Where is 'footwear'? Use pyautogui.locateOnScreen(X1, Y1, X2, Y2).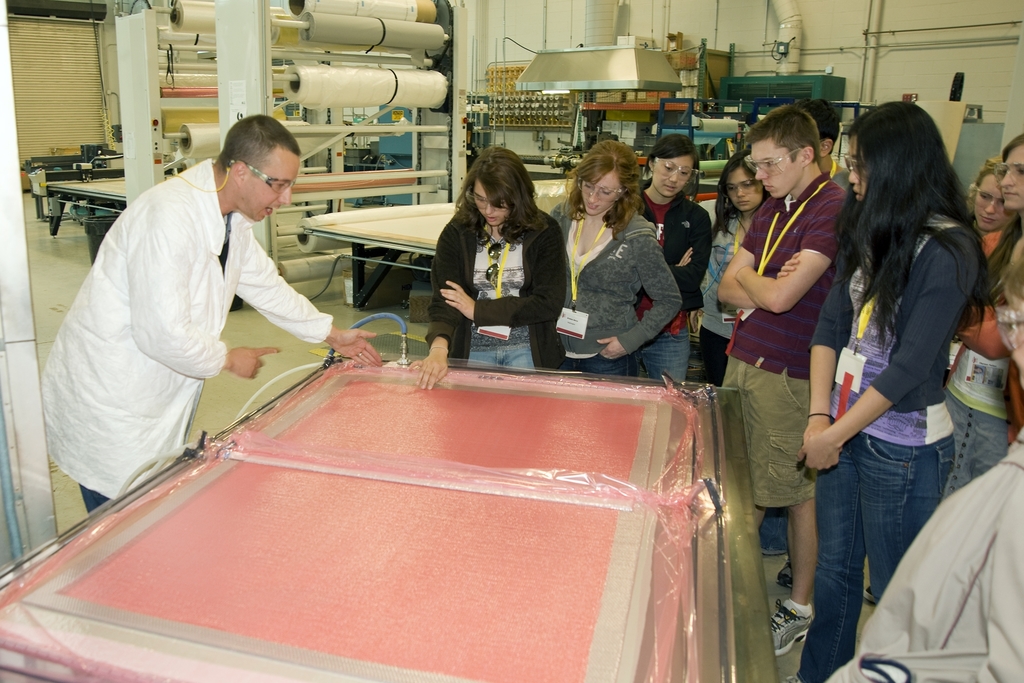
pyautogui.locateOnScreen(755, 509, 790, 557).
